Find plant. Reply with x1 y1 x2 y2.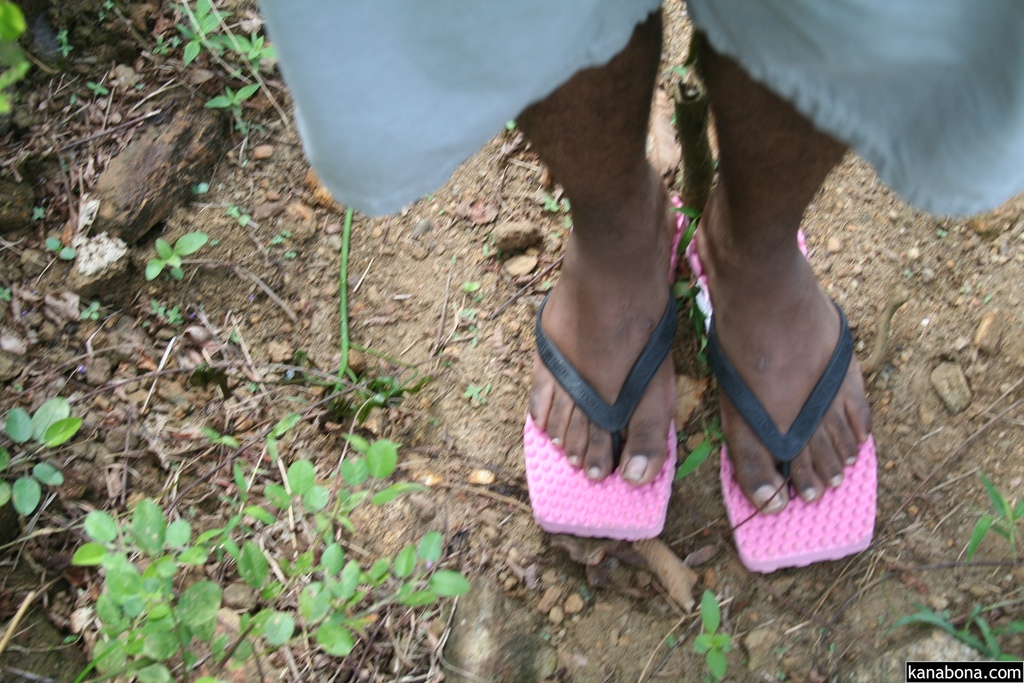
666 632 676 646.
